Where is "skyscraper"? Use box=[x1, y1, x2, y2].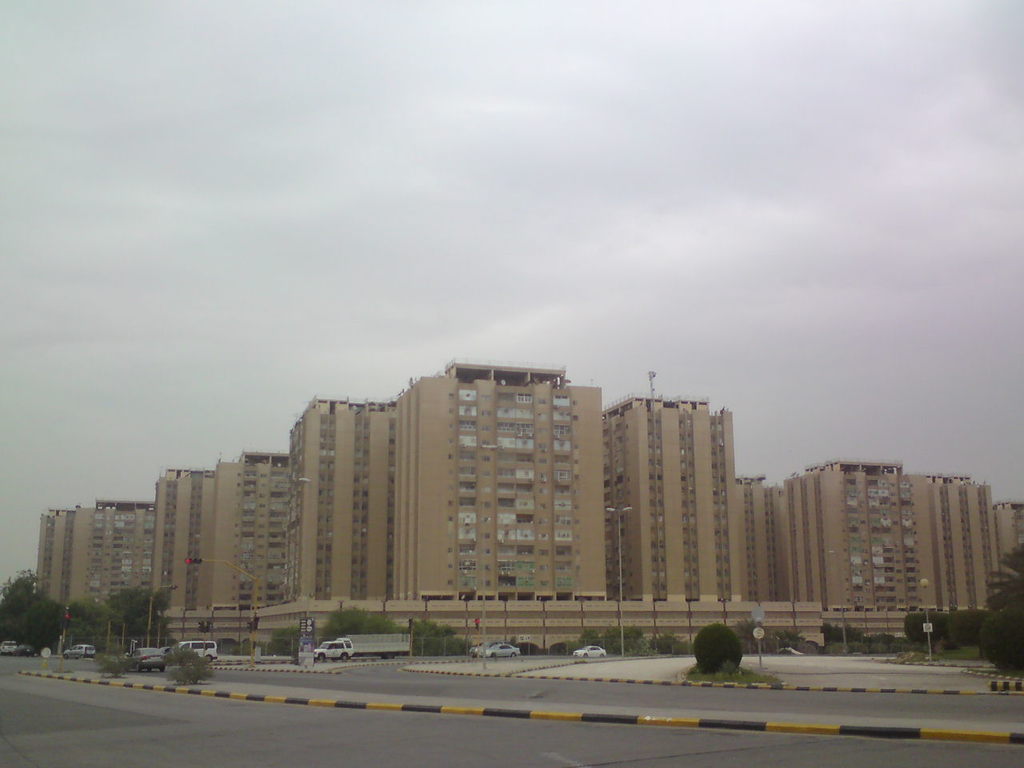
box=[392, 367, 608, 610].
